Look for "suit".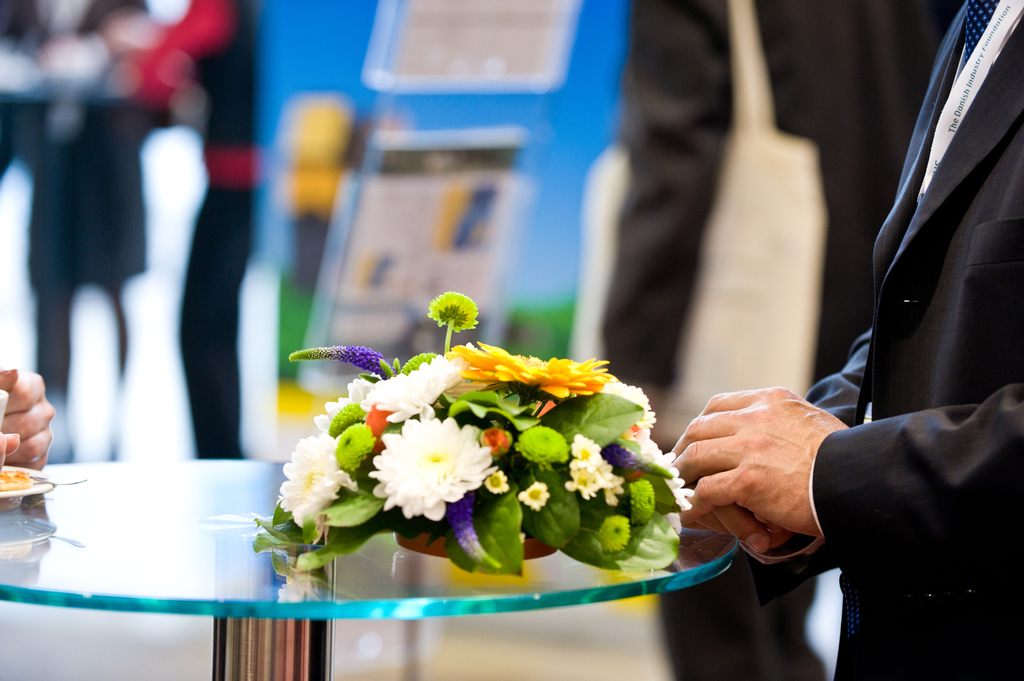
Found: {"left": 799, "top": 0, "right": 1023, "bottom": 680}.
